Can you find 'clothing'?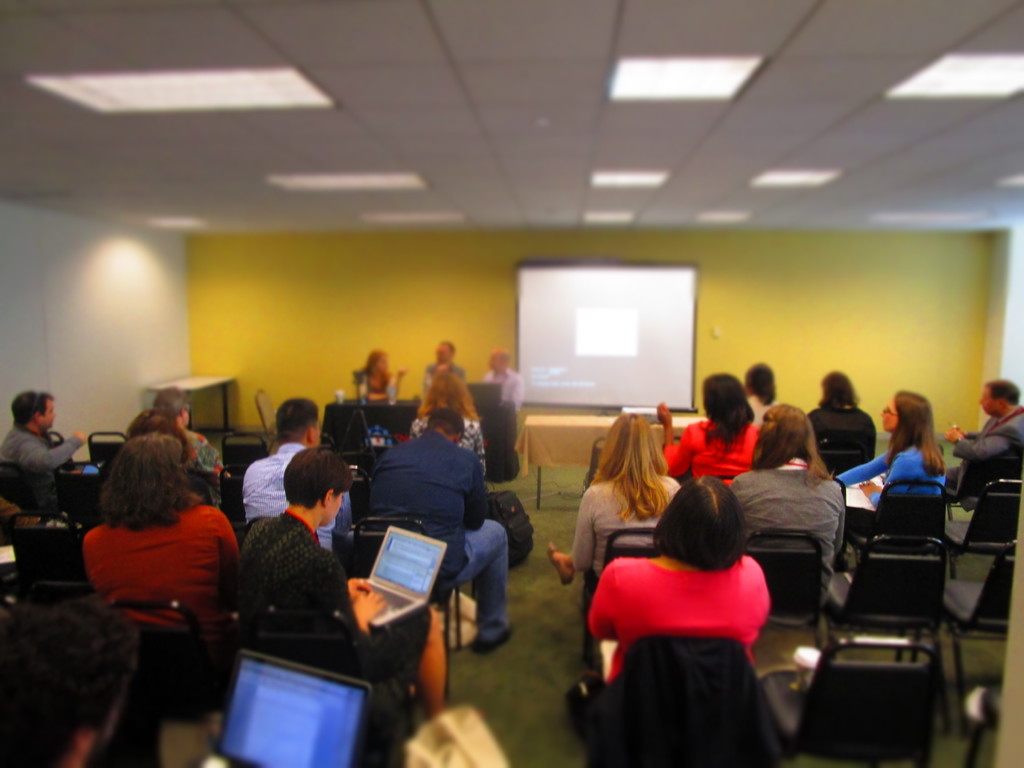
Yes, bounding box: detection(950, 417, 1022, 479).
